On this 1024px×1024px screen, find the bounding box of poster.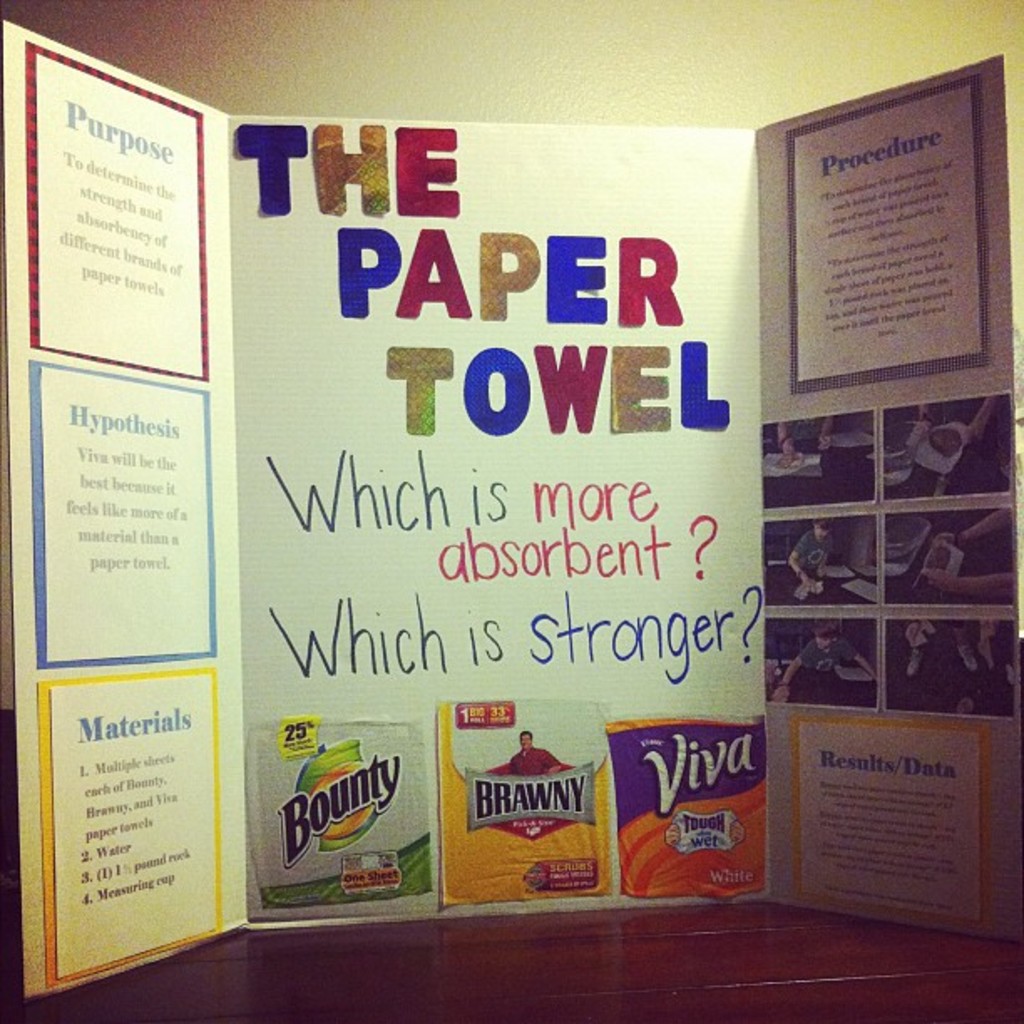
Bounding box: (790, 721, 979, 912).
